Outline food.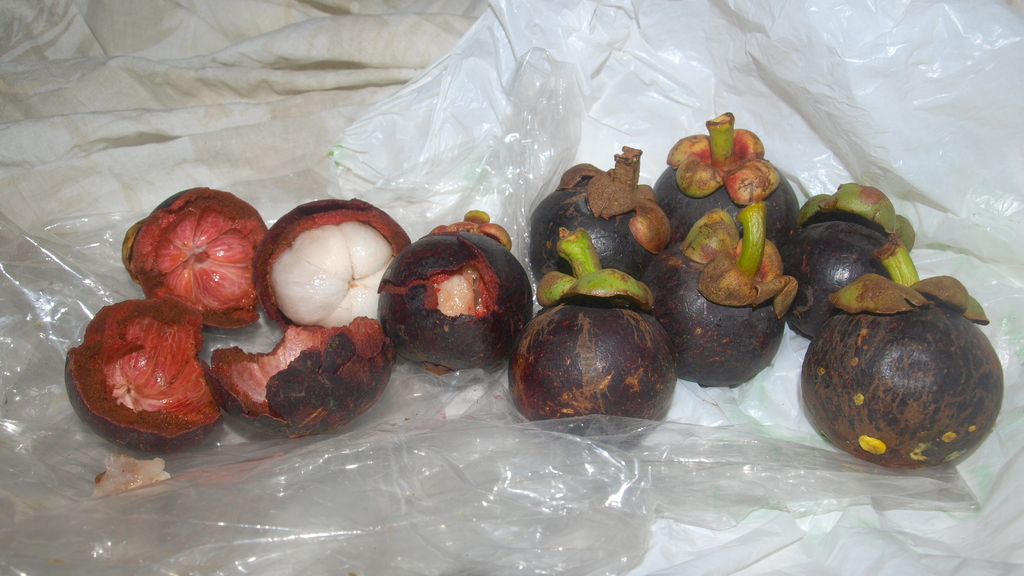
Outline: 509:230:678:449.
